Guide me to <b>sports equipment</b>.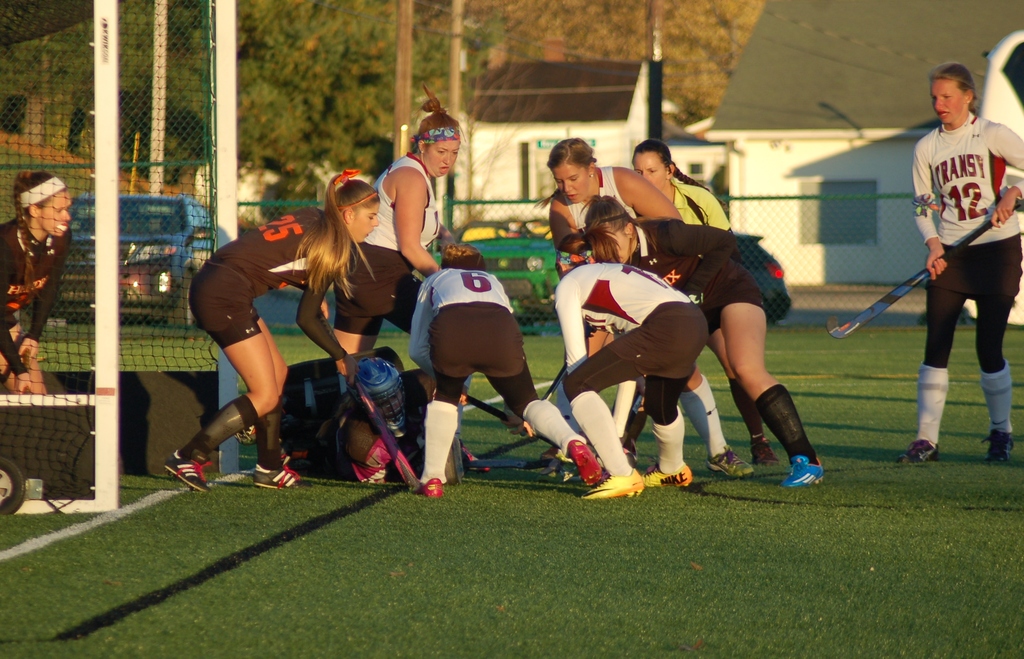
Guidance: BBox(316, 304, 424, 497).
